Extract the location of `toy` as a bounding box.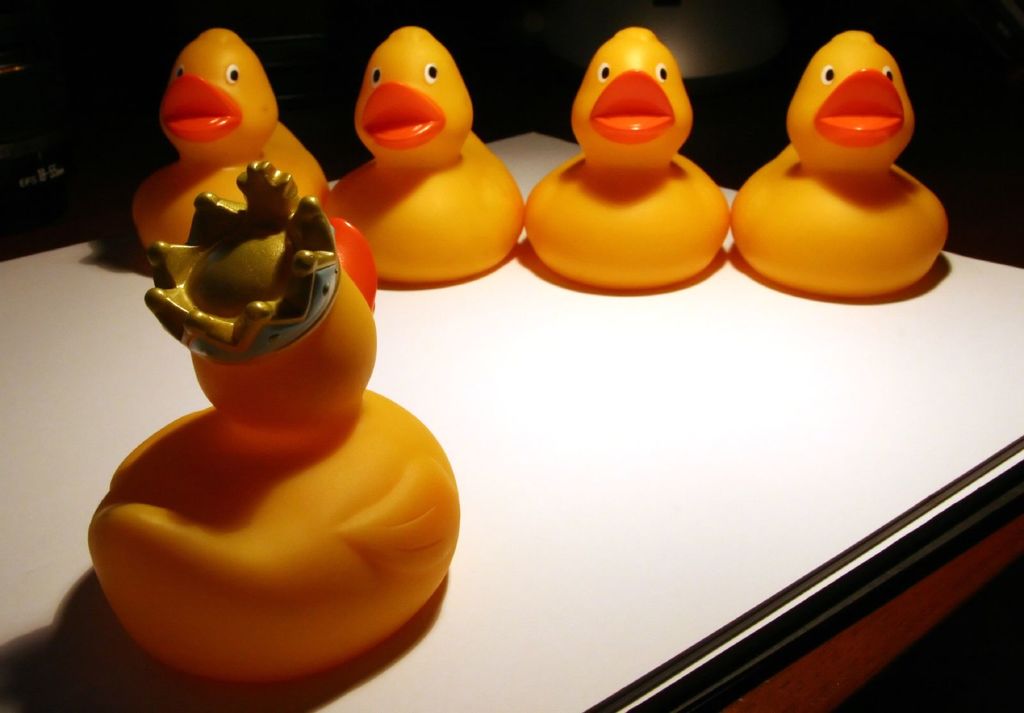
rect(87, 165, 461, 685).
